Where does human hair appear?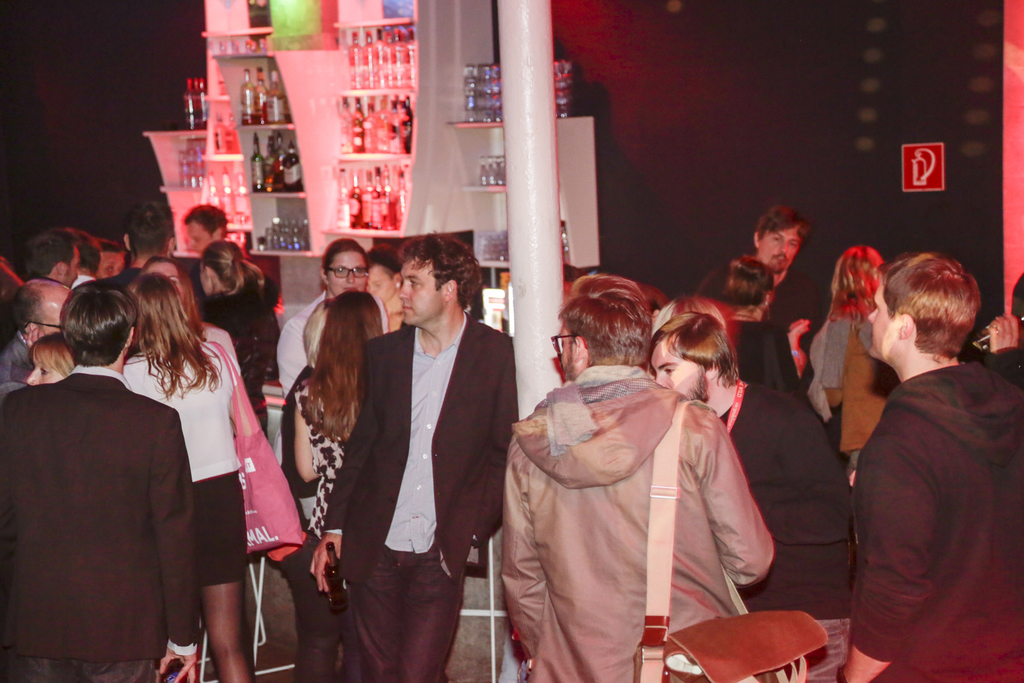
Appears at [757, 206, 808, 247].
